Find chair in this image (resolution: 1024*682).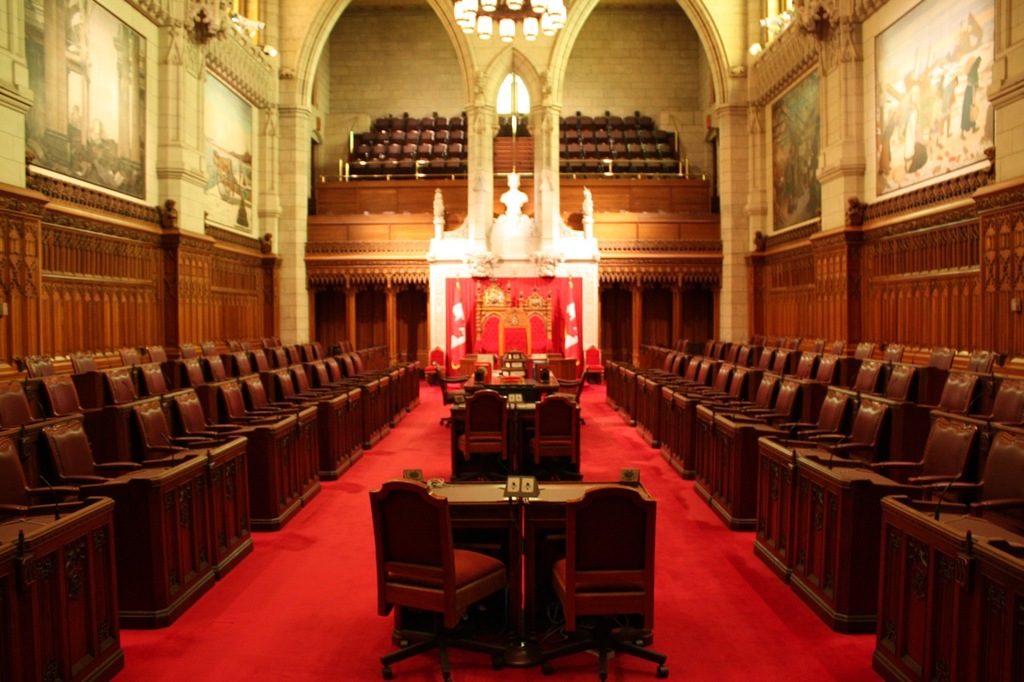
[left=866, top=365, right=918, bottom=424].
